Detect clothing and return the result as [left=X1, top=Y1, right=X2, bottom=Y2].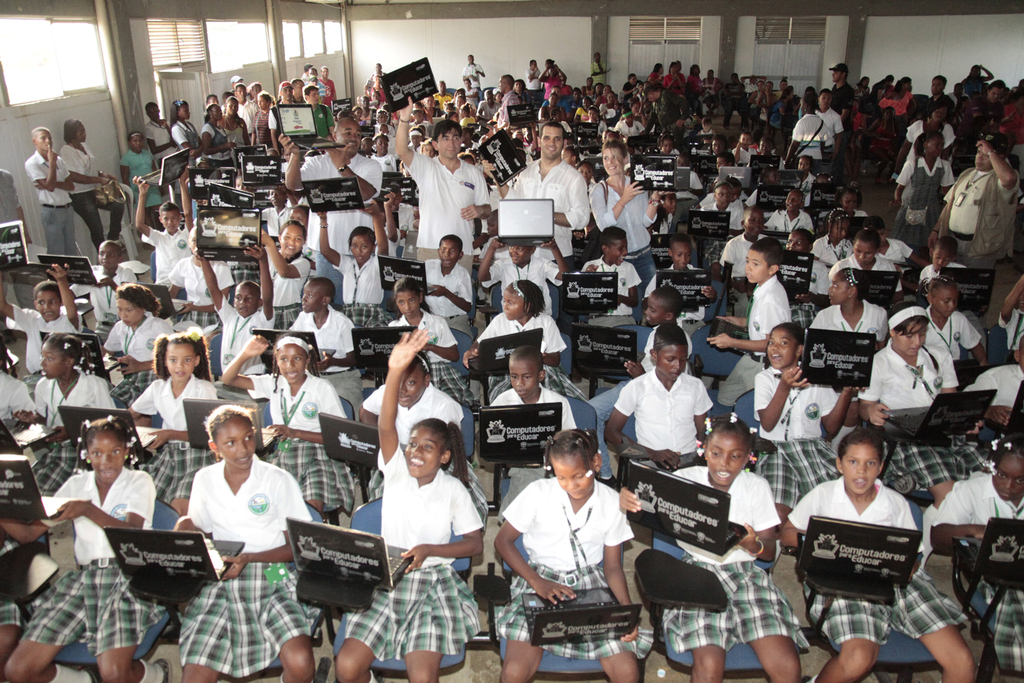
[left=367, top=669, right=378, bottom=682].
